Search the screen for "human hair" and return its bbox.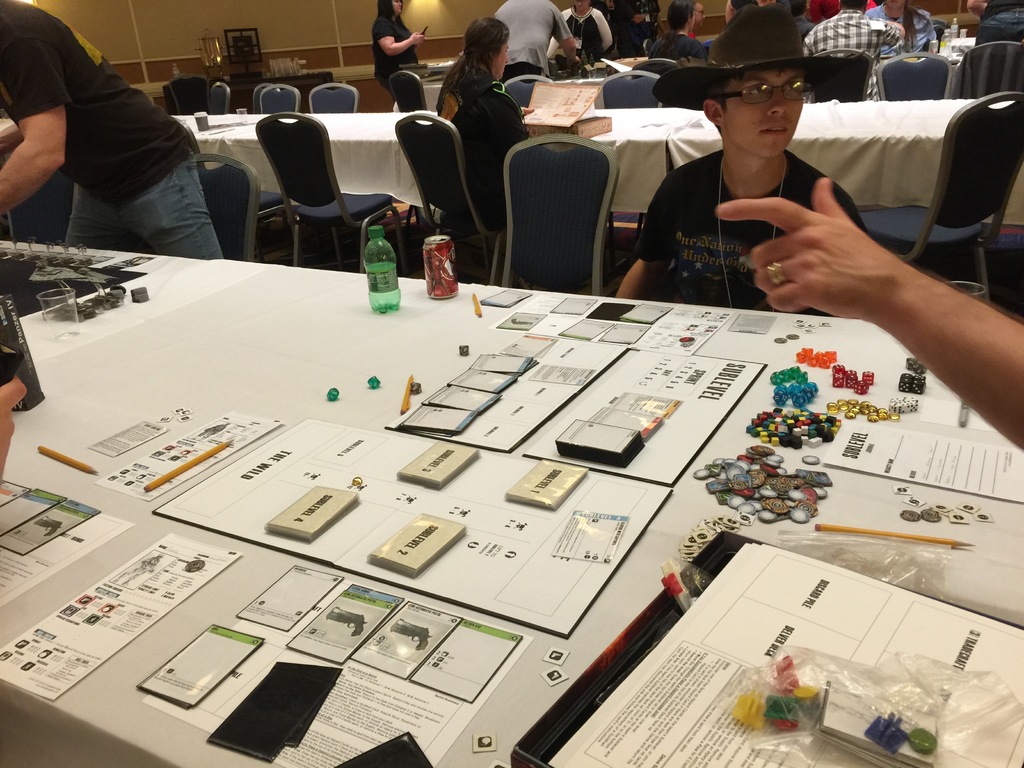
Found: 377 0 410 33.
